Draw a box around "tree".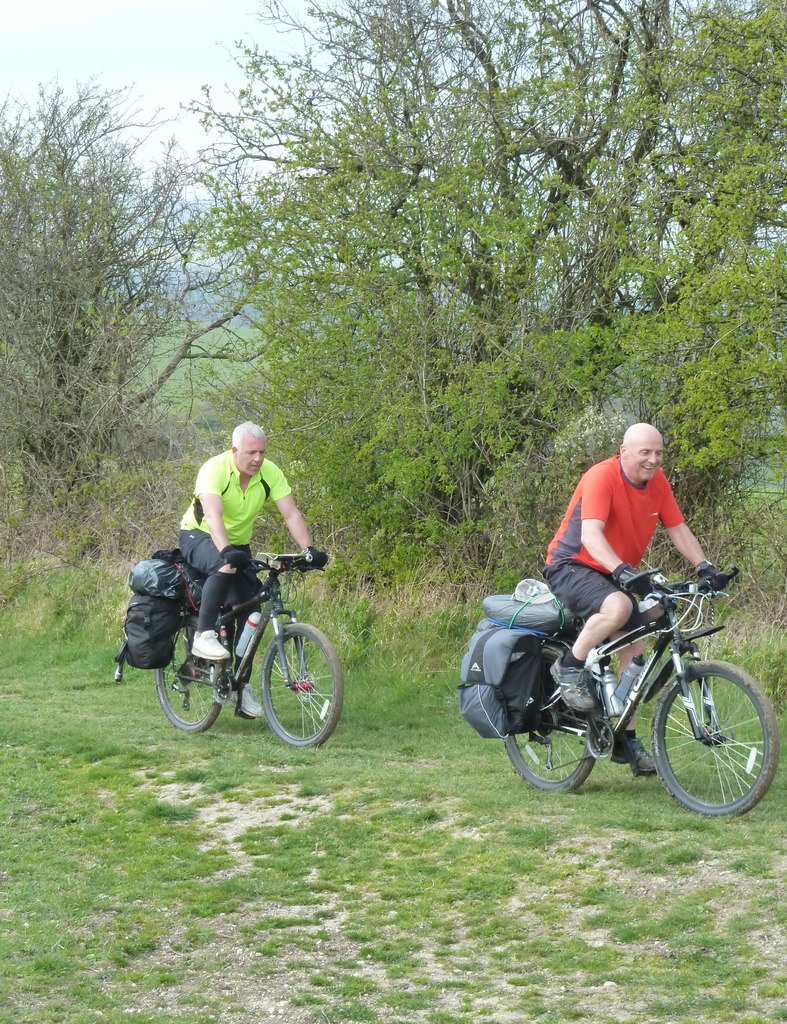
region(0, 76, 263, 573).
